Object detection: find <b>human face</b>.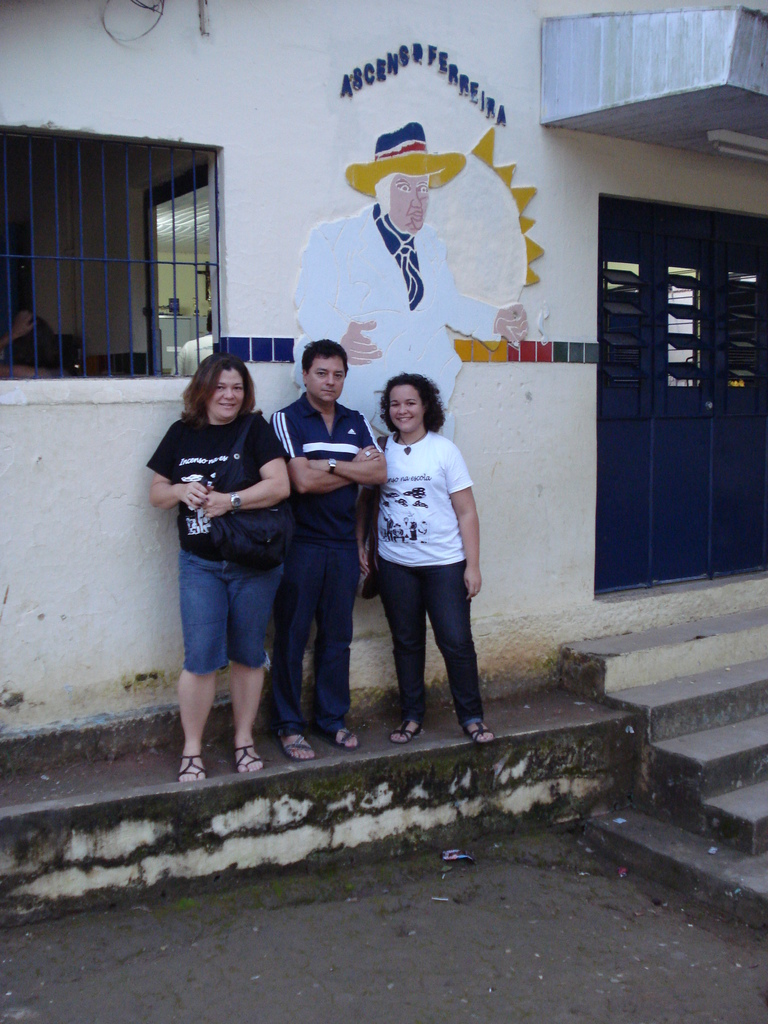
{"x1": 210, "y1": 371, "x2": 247, "y2": 424}.
